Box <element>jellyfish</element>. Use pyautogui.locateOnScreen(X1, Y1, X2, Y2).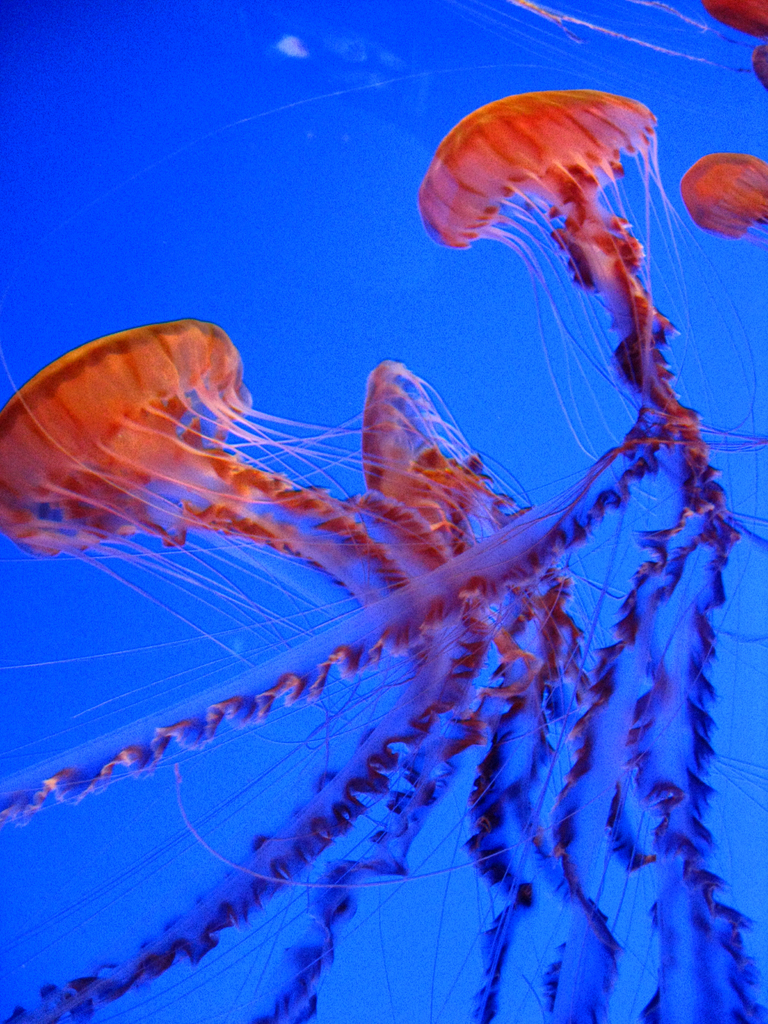
pyautogui.locateOnScreen(676, 154, 765, 243).
